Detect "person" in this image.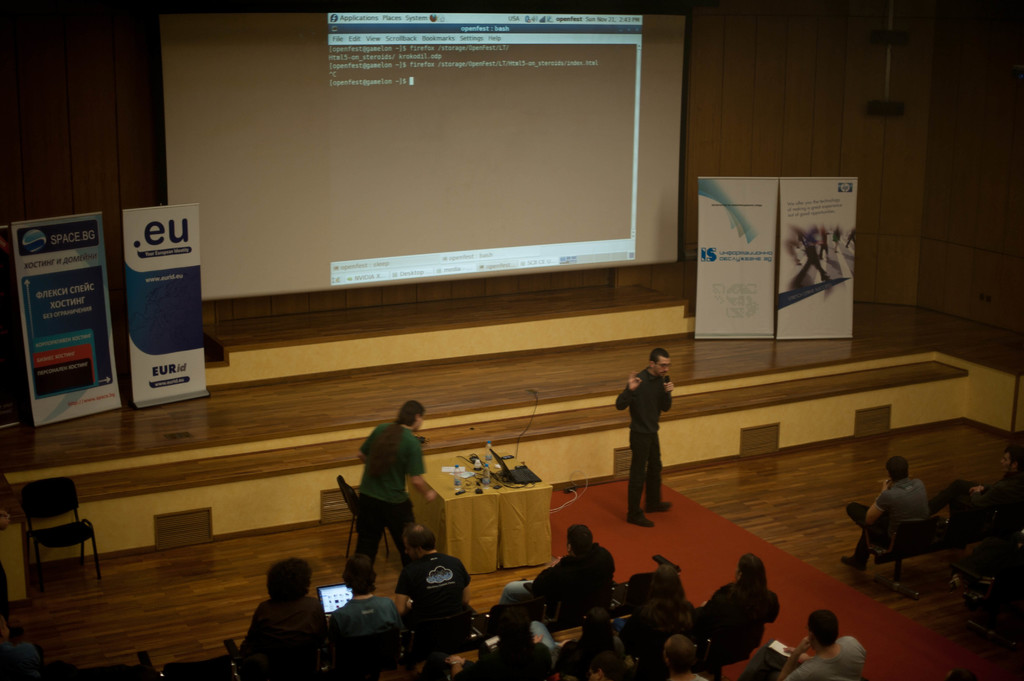
Detection: {"left": 335, "top": 567, "right": 413, "bottom": 628}.
